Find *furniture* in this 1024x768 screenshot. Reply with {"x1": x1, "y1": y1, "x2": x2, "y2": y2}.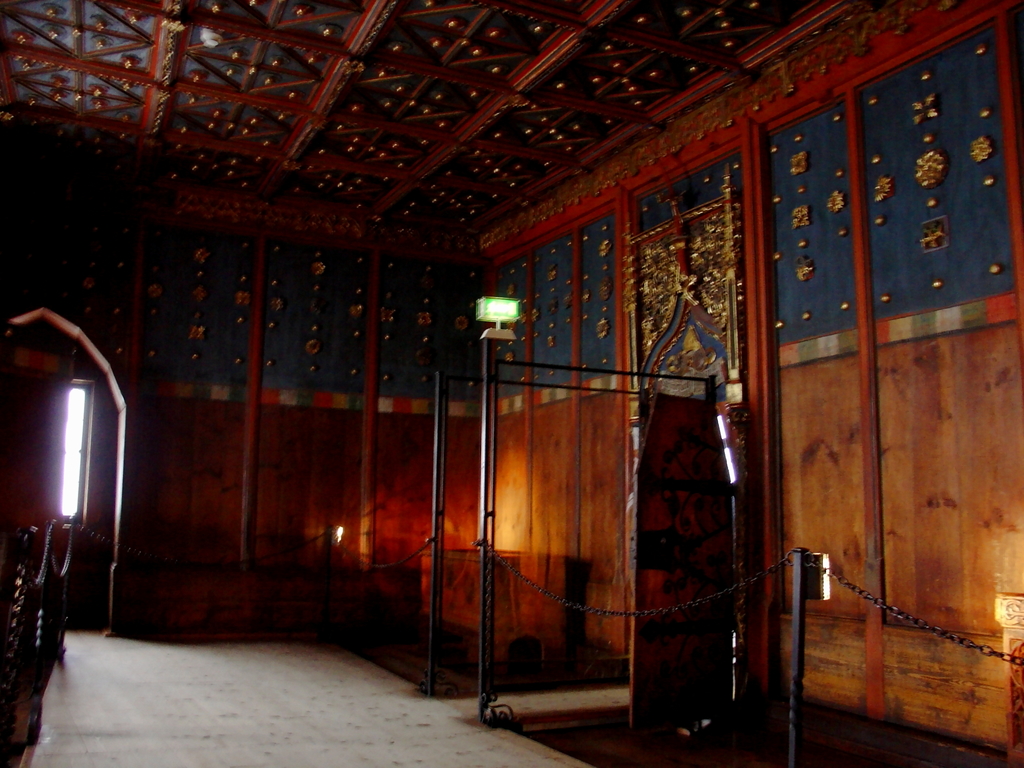
{"x1": 421, "y1": 547, "x2": 522, "y2": 666}.
